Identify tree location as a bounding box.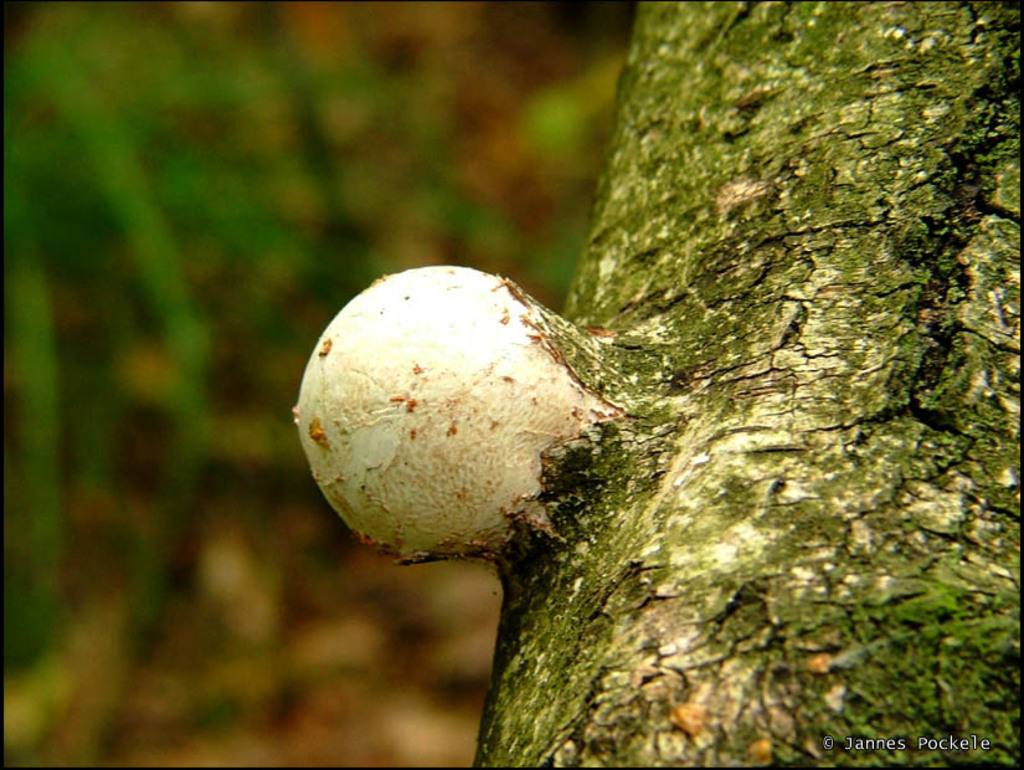
453, 1, 1023, 769.
